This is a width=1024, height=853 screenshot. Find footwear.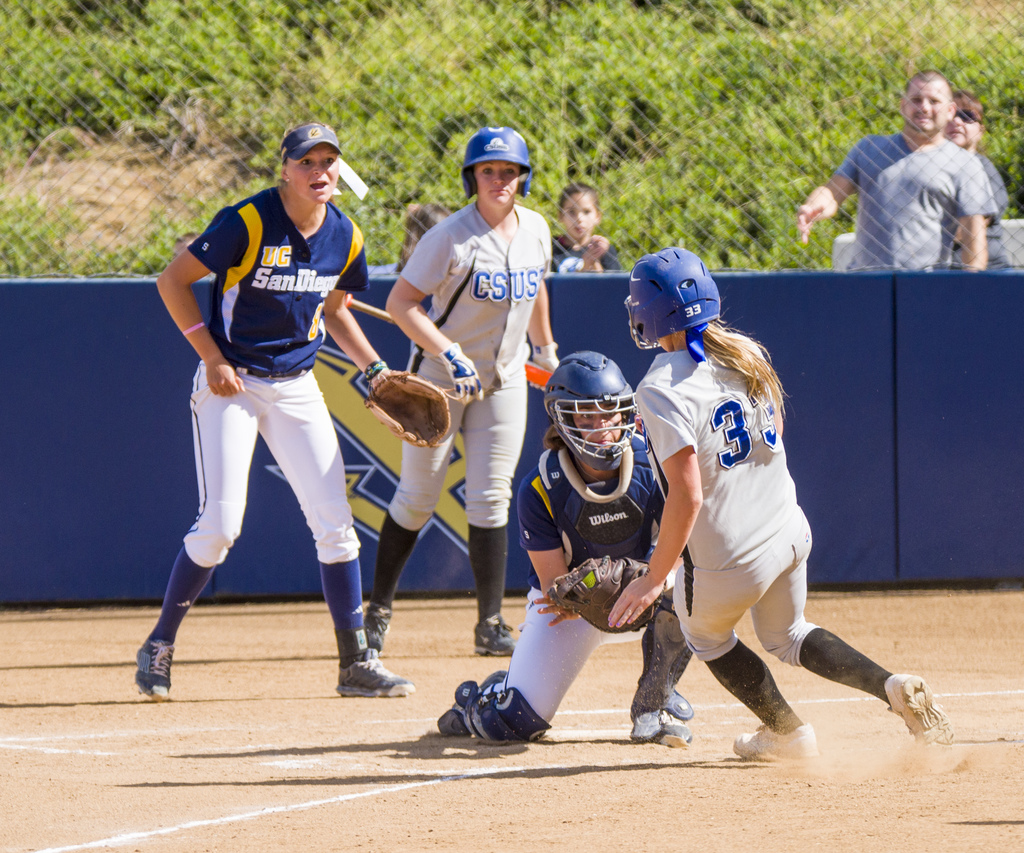
Bounding box: left=628, top=704, right=693, bottom=748.
